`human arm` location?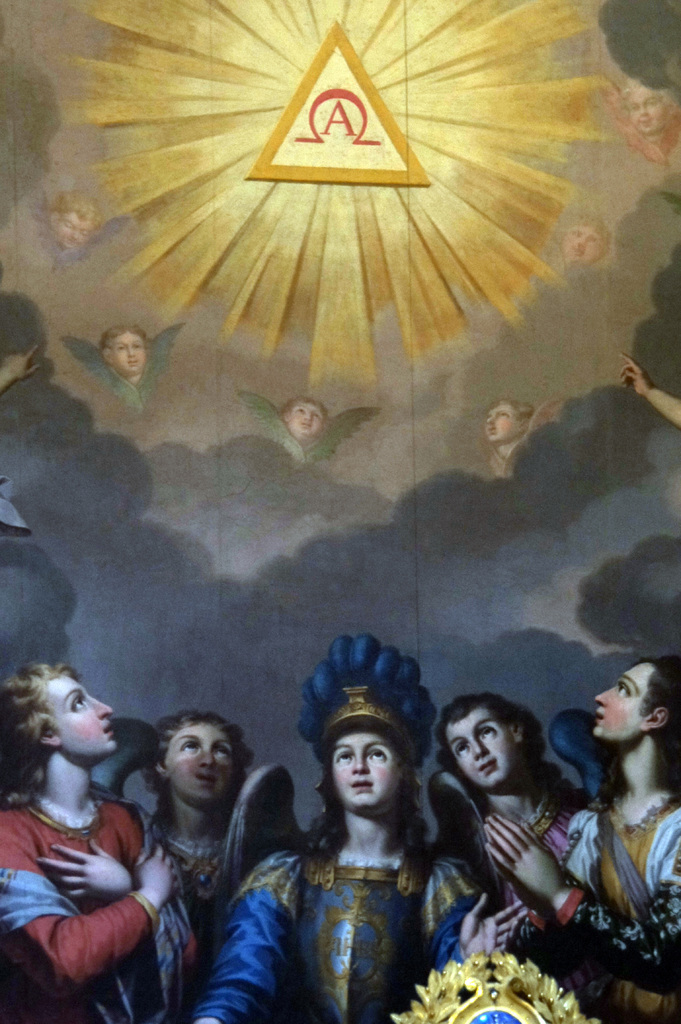
483, 802, 680, 996
